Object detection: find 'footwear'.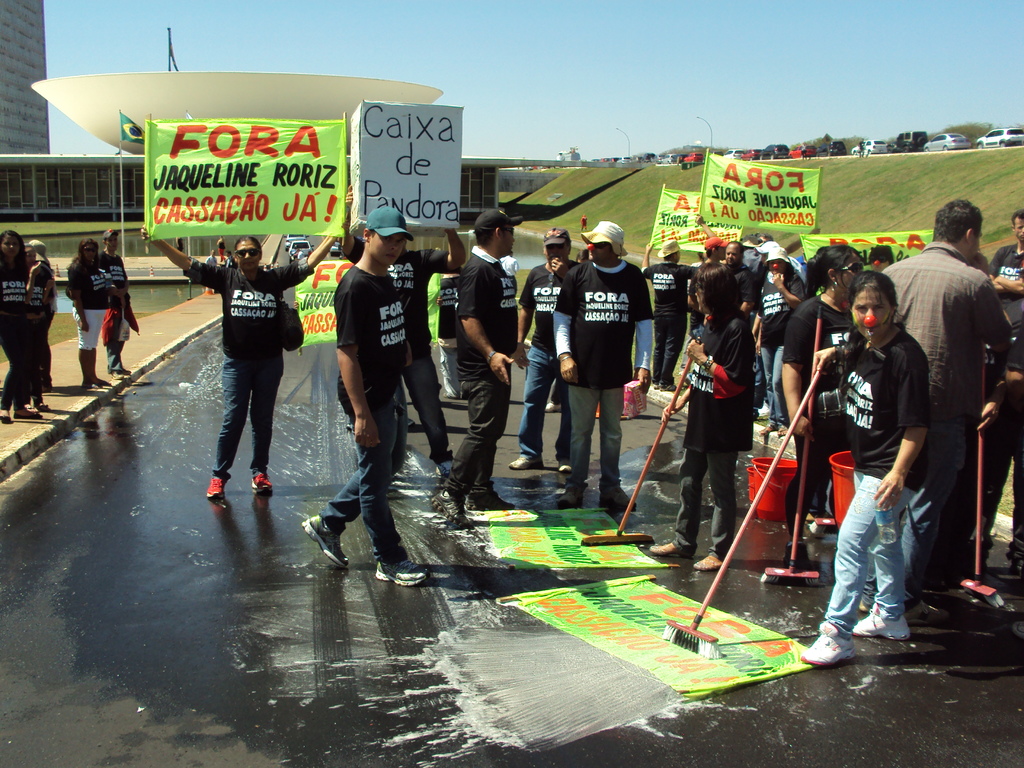
<bbox>447, 477, 477, 500</bbox>.
